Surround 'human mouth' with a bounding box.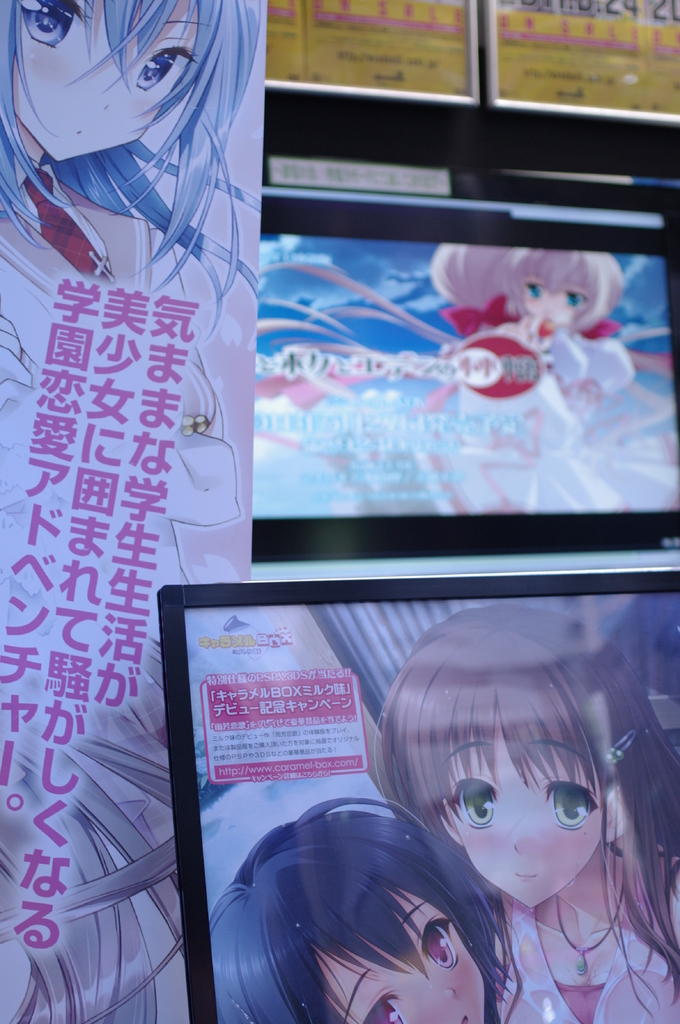
514/876/534/878.
